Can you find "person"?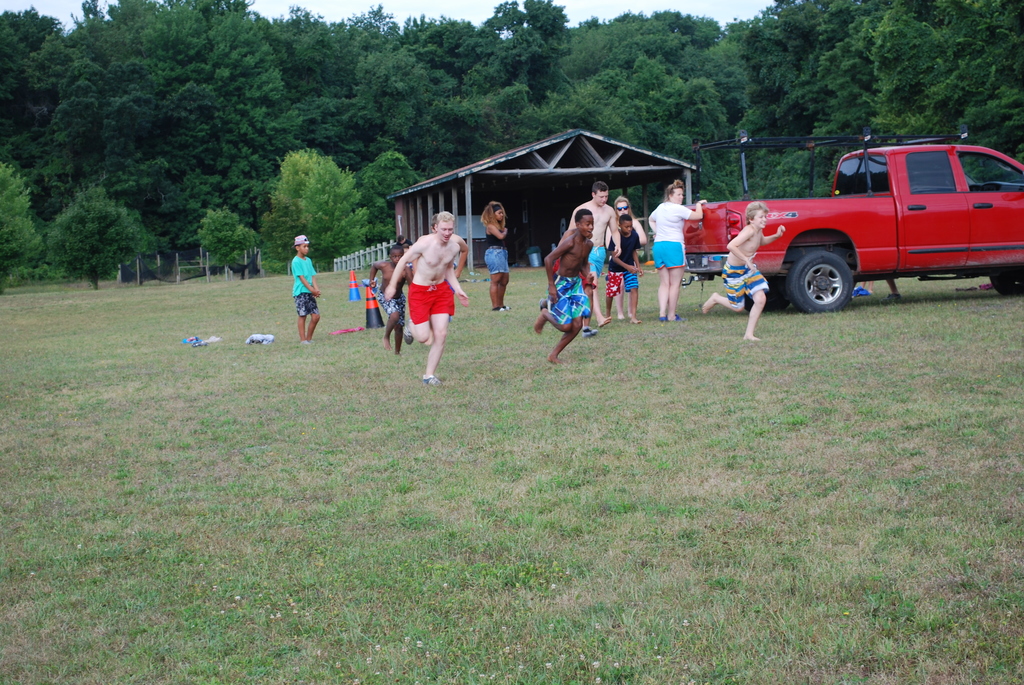
Yes, bounding box: (x1=478, y1=201, x2=508, y2=316).
